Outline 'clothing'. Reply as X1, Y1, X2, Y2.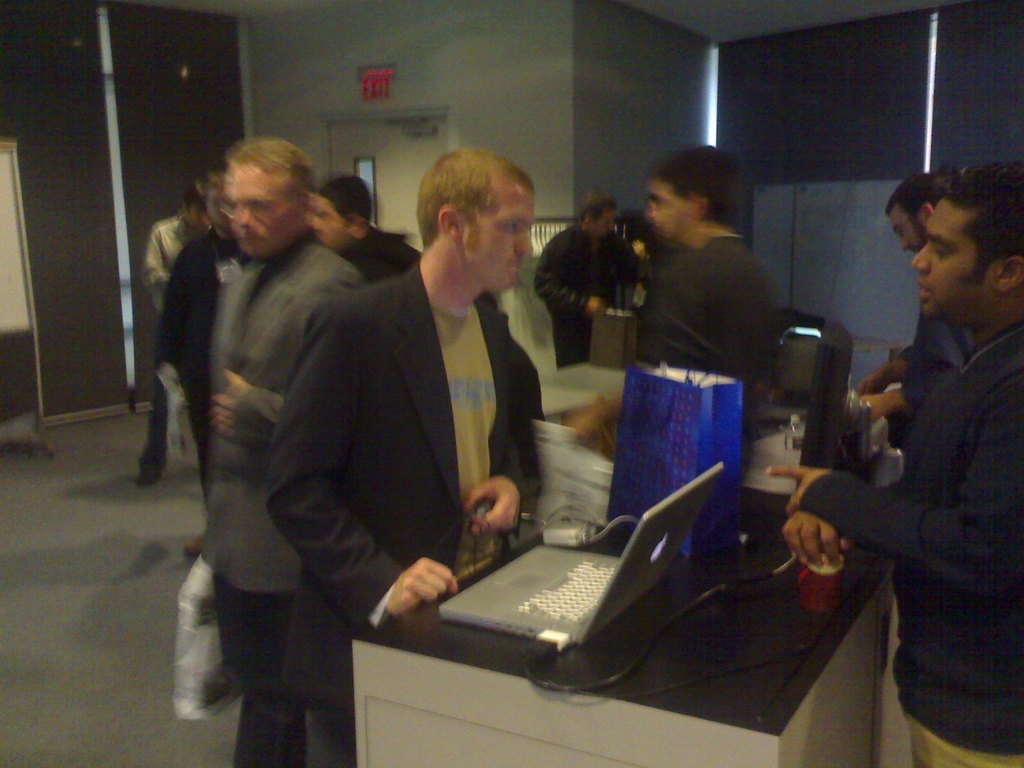
150, 228, 211, 525.
